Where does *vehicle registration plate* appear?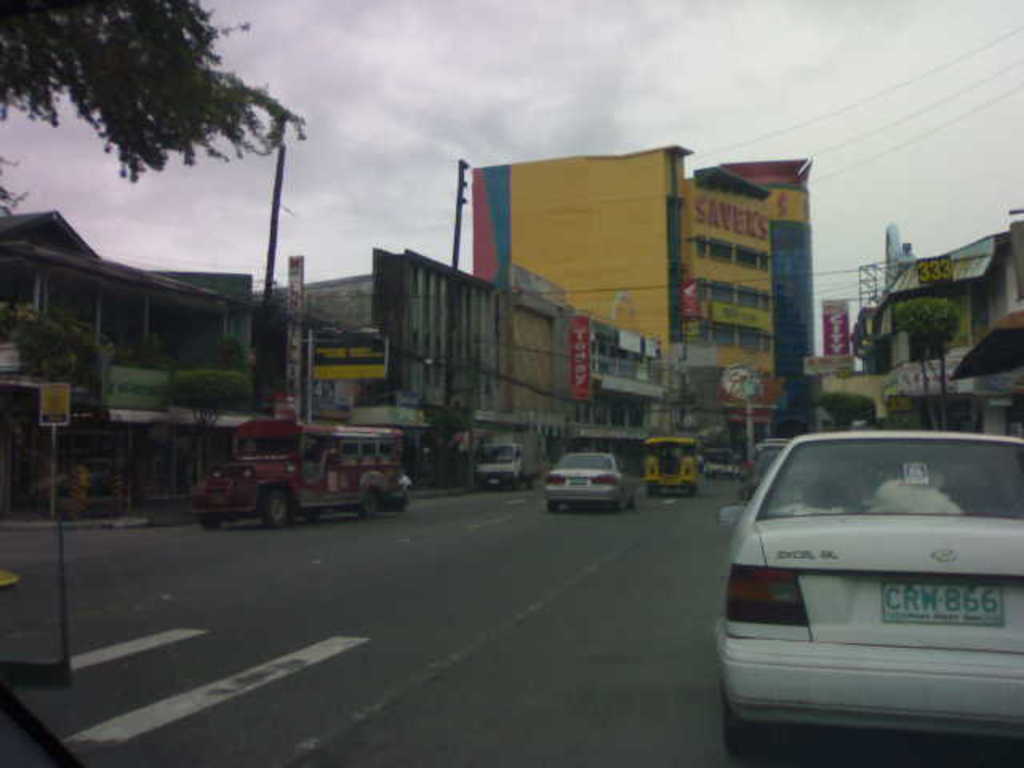
Appears at bbox(880, 581, 1003, 624).
